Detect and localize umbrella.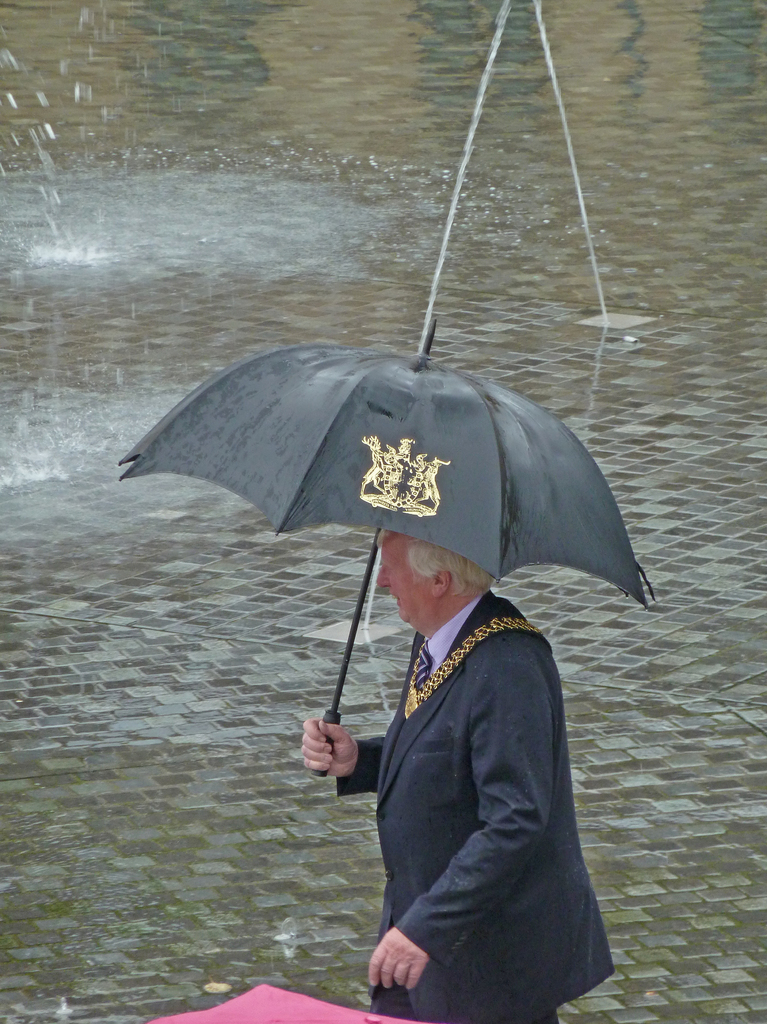
Localized at select_region(115, 319, 657, 774).
